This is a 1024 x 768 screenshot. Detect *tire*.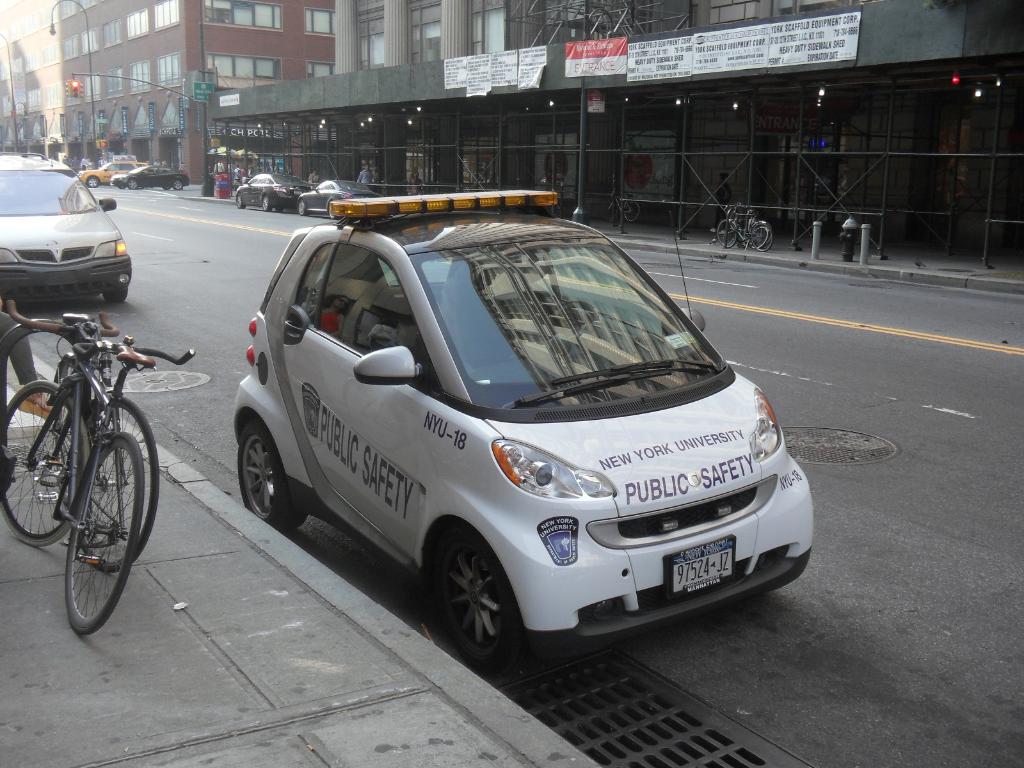
crop(78, 399, 159, 570).
